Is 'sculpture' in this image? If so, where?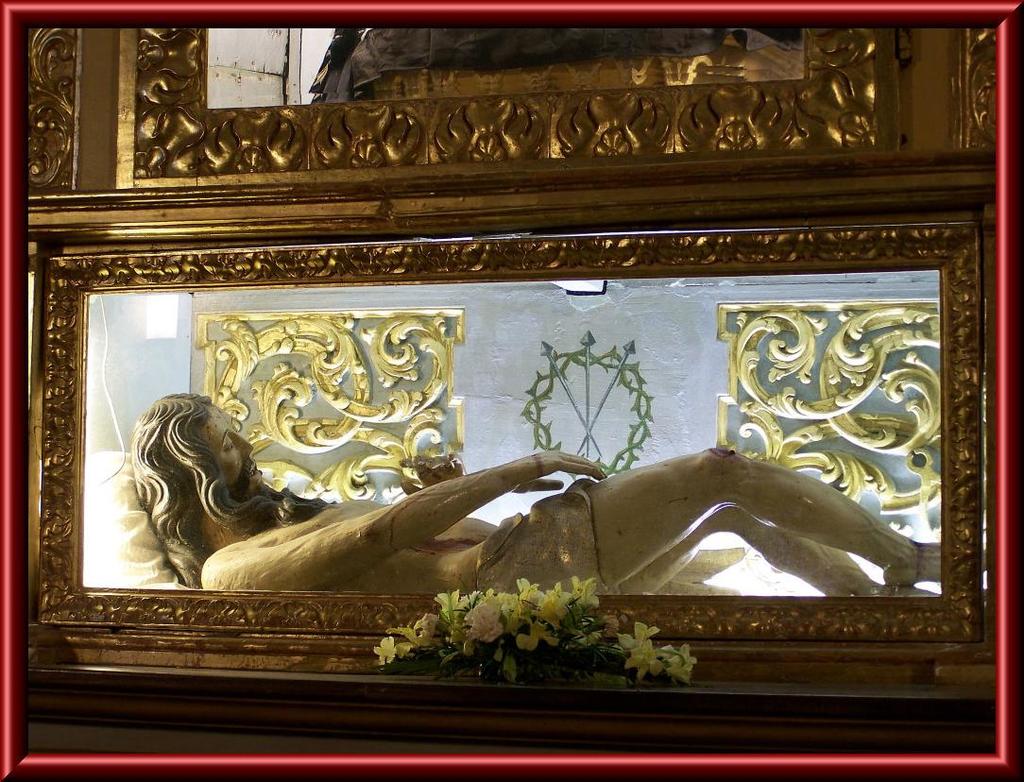
Yes, at <bbox>82, 400, 980, 664</bbox>.
